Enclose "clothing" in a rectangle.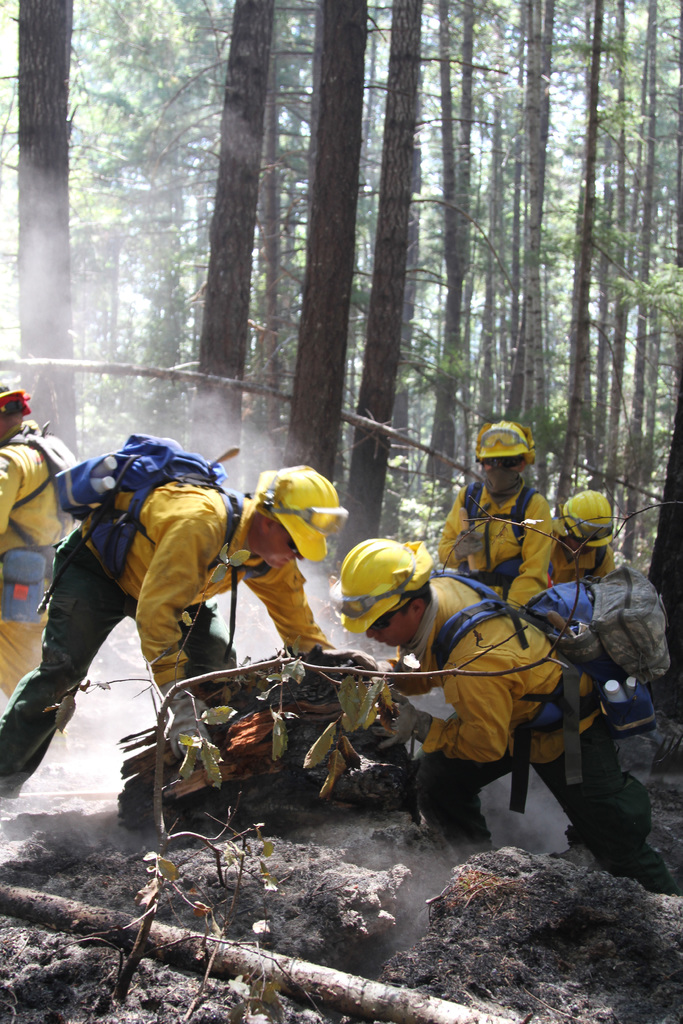
bbox(0, 490, 346, 797).
